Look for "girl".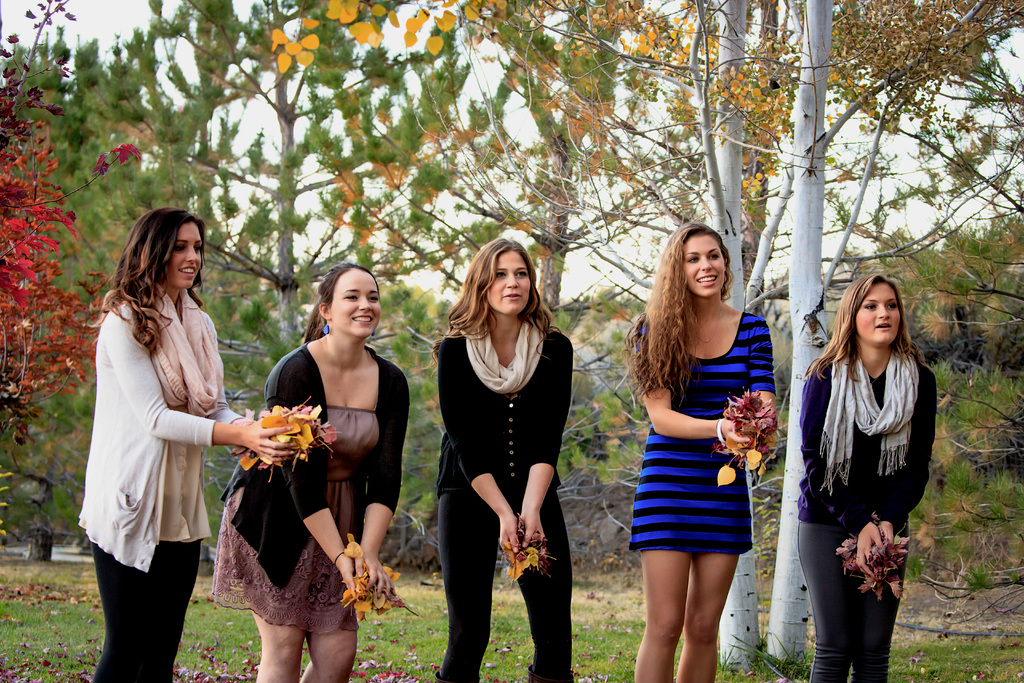
Found: (left=430, top=236, right=572, bottom=682).
